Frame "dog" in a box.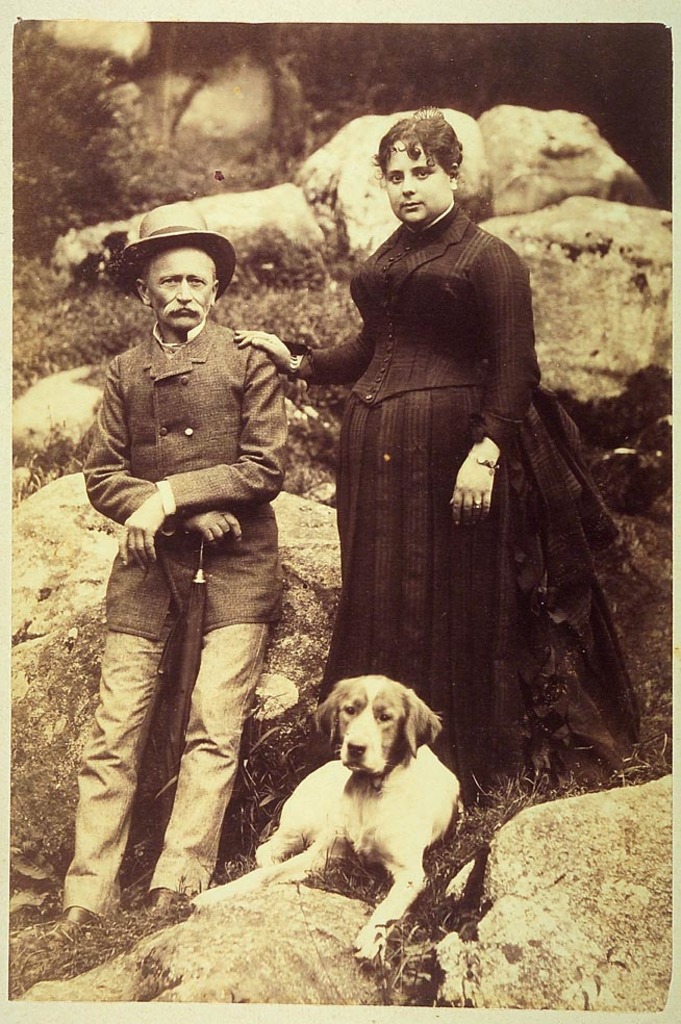
186/671/471/968.
